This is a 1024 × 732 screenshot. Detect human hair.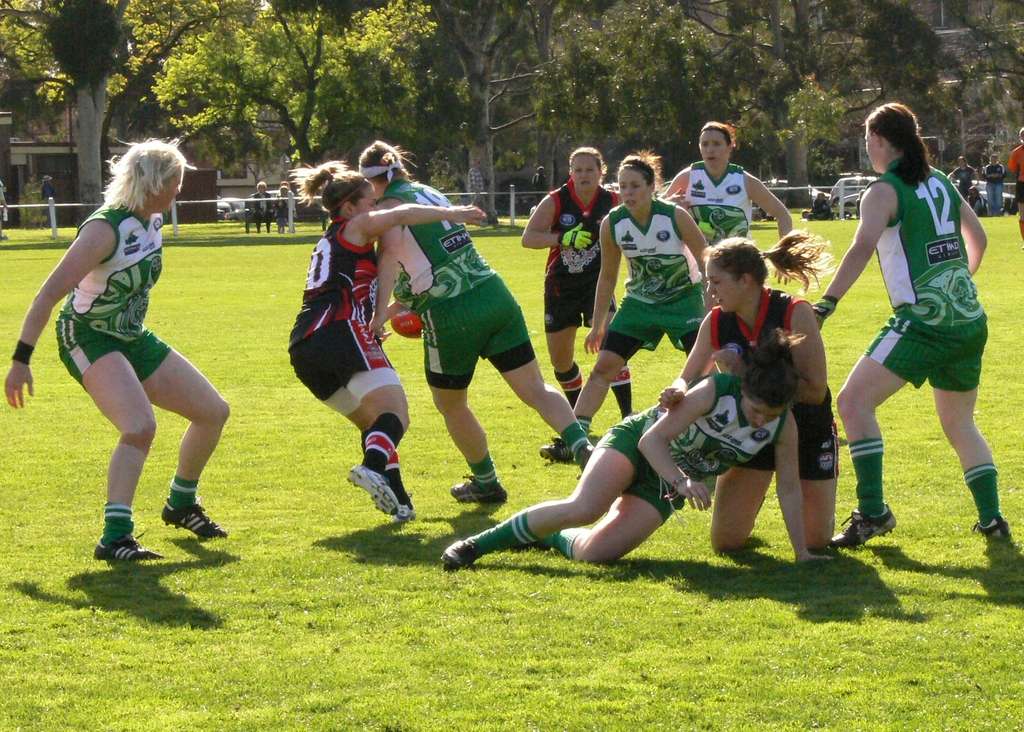
<box>862,101,933,184</box>.
